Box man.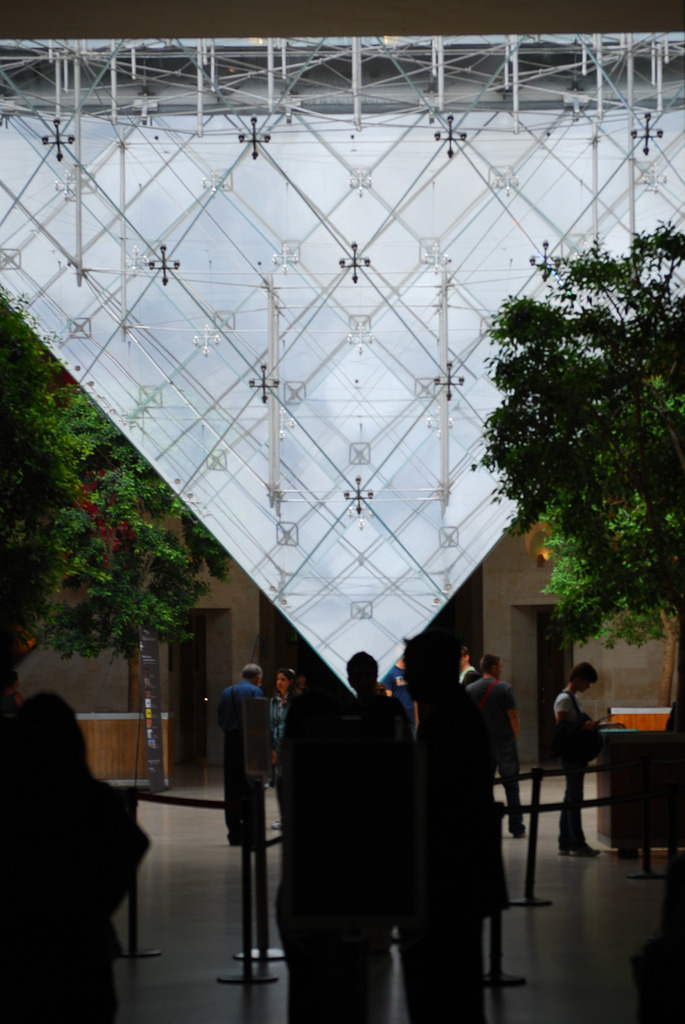
l=211, t=660, r=274, b=858.
